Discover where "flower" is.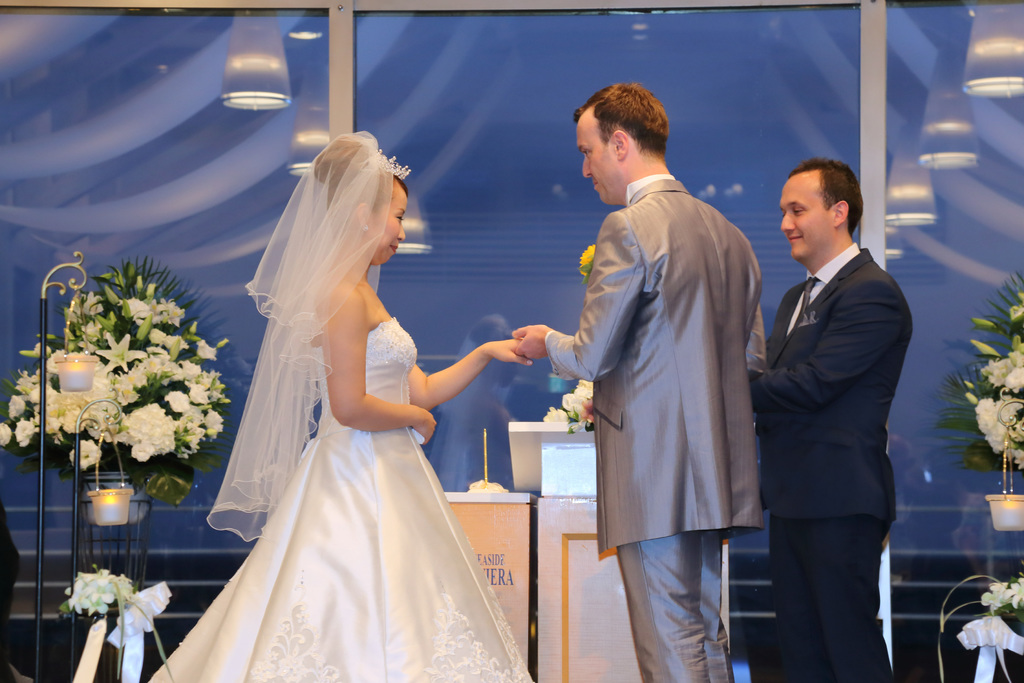
Discovered at box(576, 241, 595, 278).
